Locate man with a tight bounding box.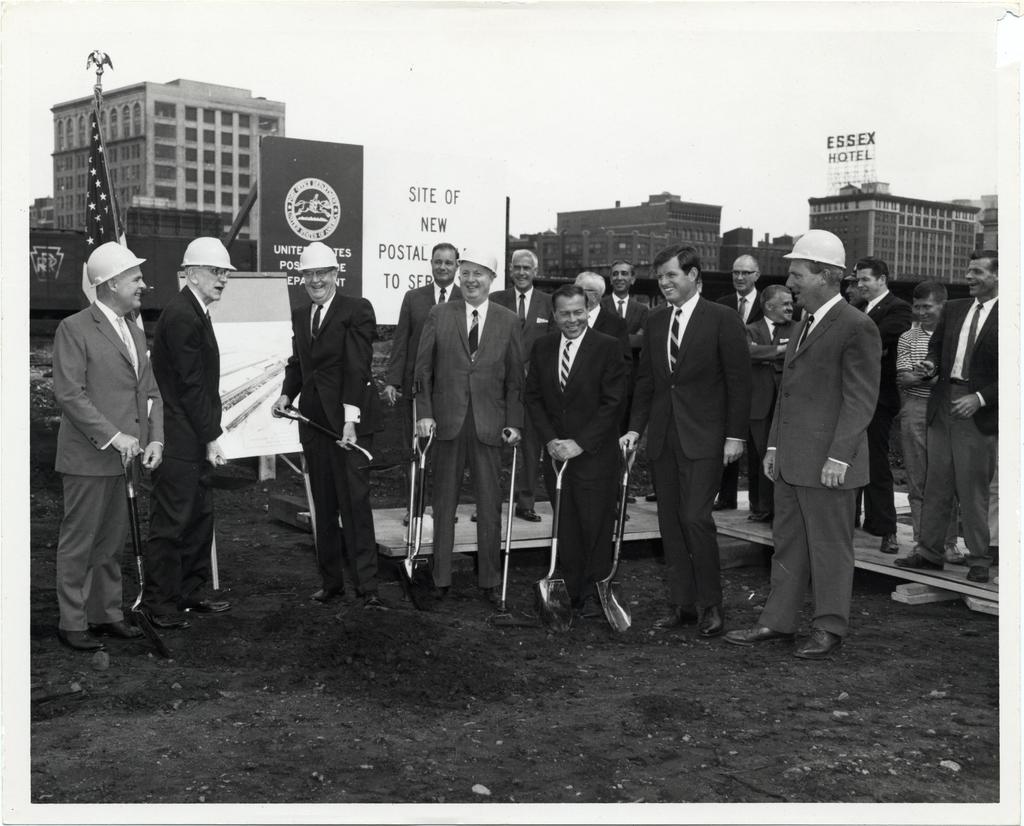
710,245,769,329.
